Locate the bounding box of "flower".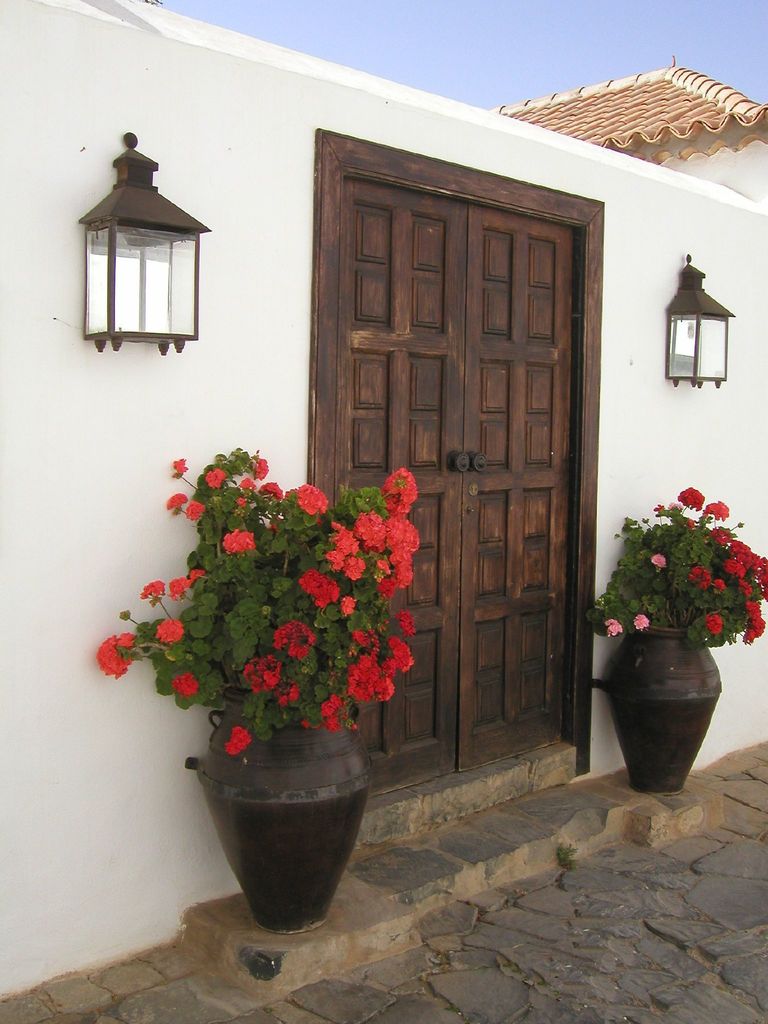
Bounding box: bbox=(392, 609, 419, 641).
